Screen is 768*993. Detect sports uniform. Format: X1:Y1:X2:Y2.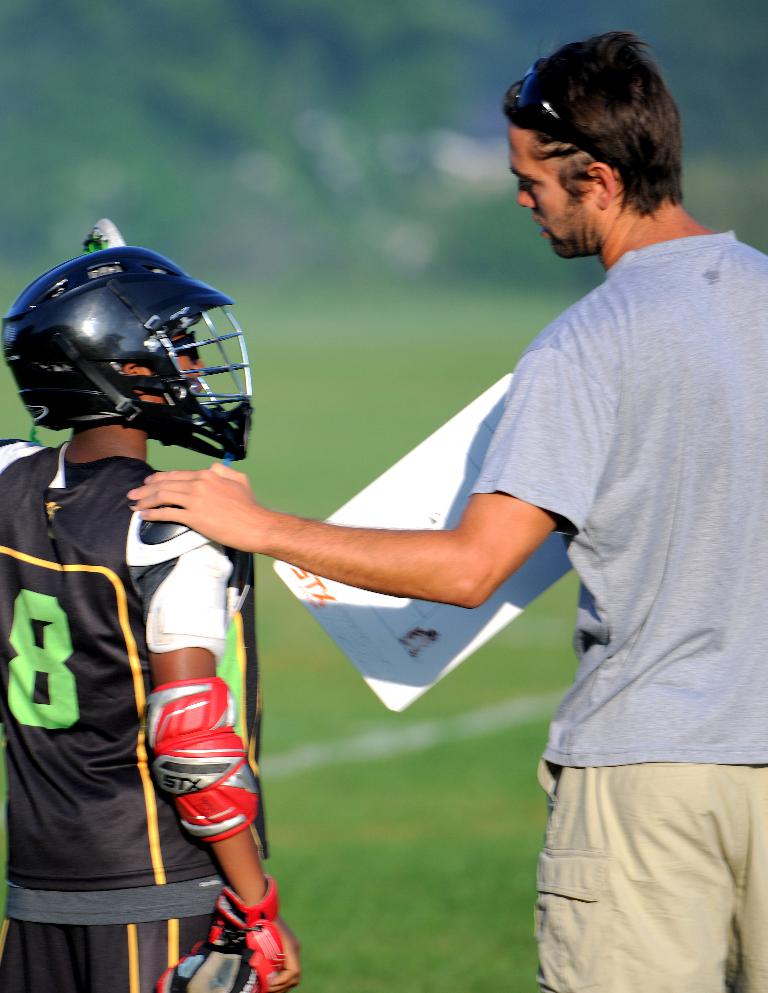
0:224:301:992.
